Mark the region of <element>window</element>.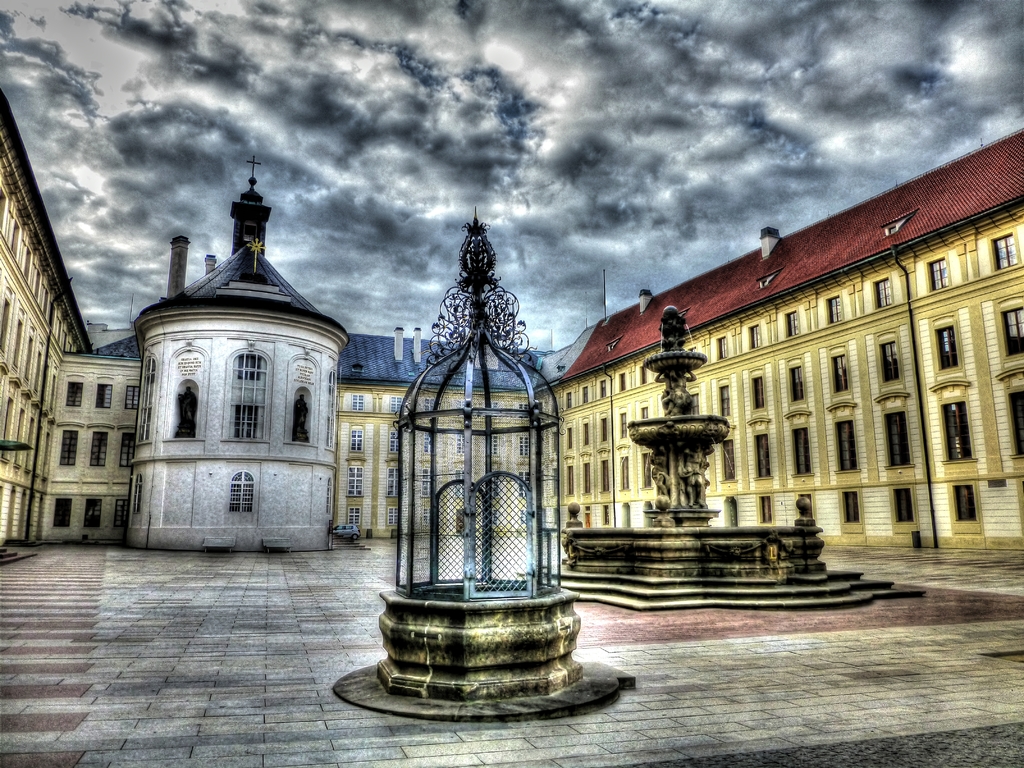
Region: 889 486 919 532.
